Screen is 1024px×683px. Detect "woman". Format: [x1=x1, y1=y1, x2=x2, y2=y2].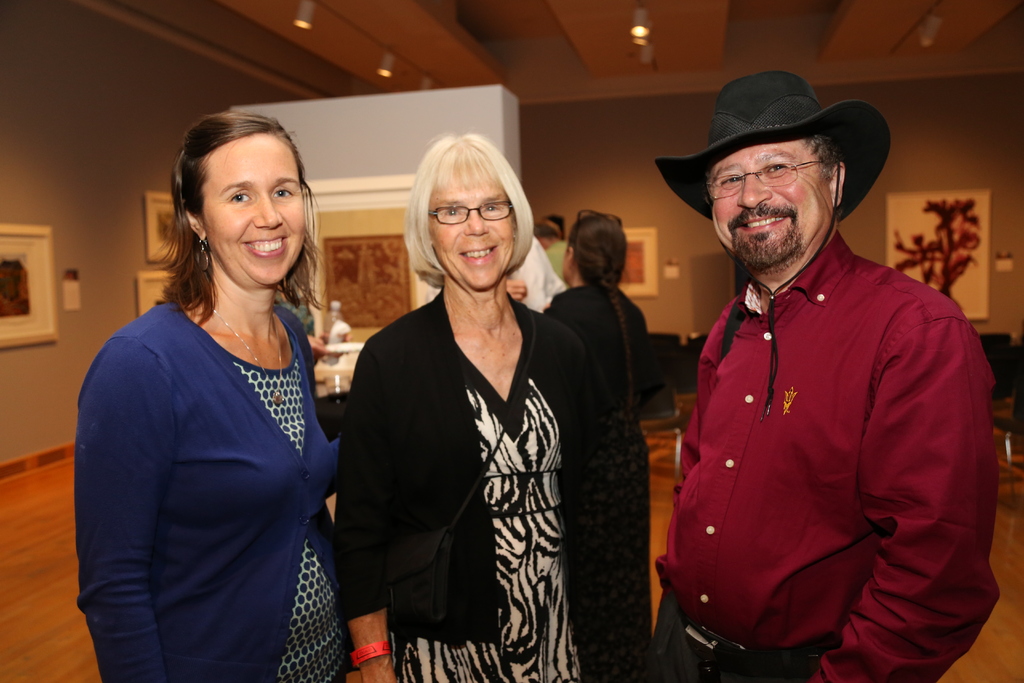
[x1=540, y1=210, x2=666, y2=682].
